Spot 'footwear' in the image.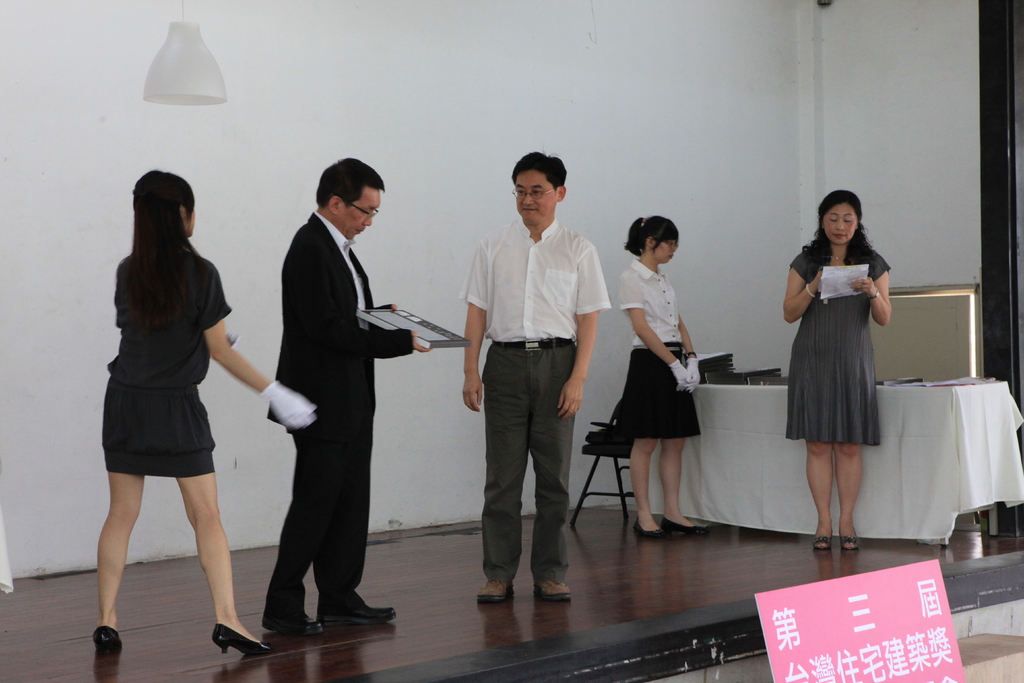
'footwear' found at box=[92, 624, 129, 657].
